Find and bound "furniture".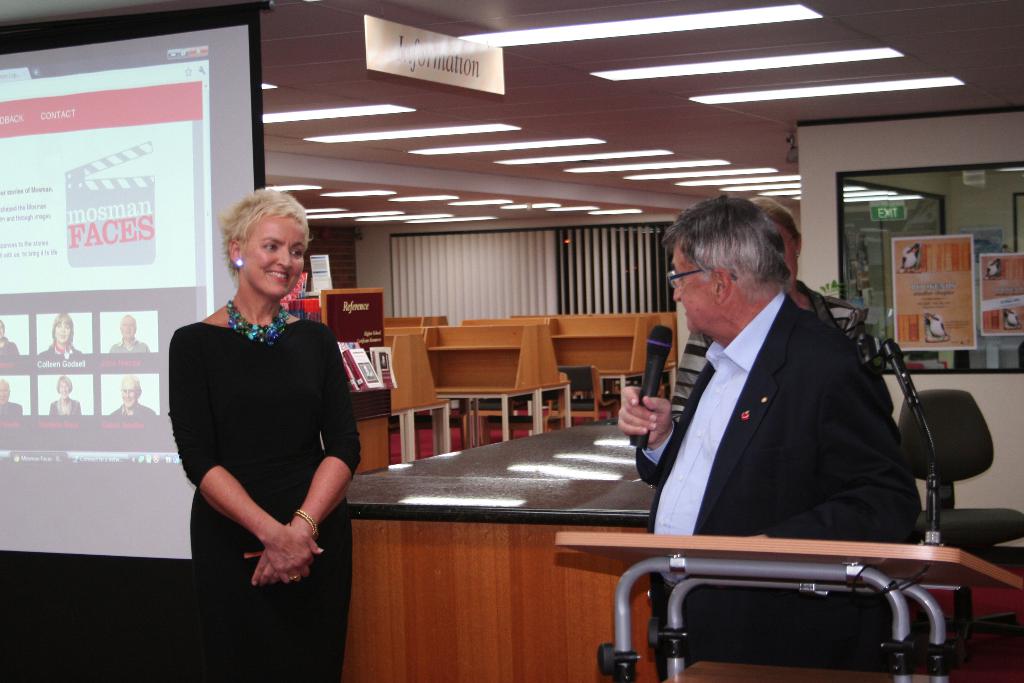
Bound: [892,386,1023,662].
